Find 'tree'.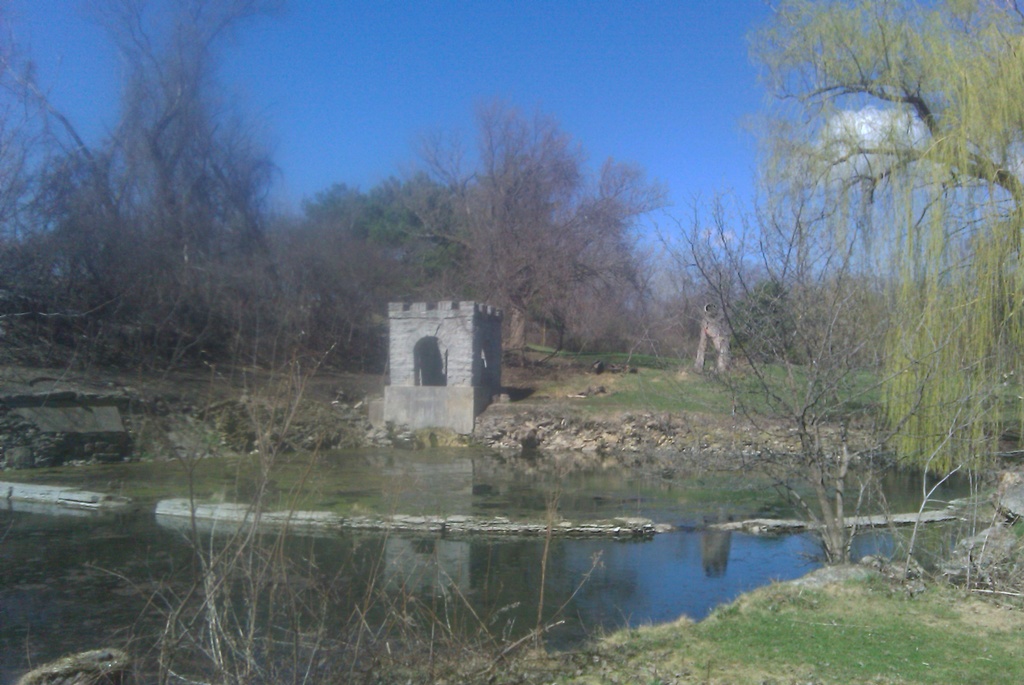
locate(378, 83, 674, 360).
